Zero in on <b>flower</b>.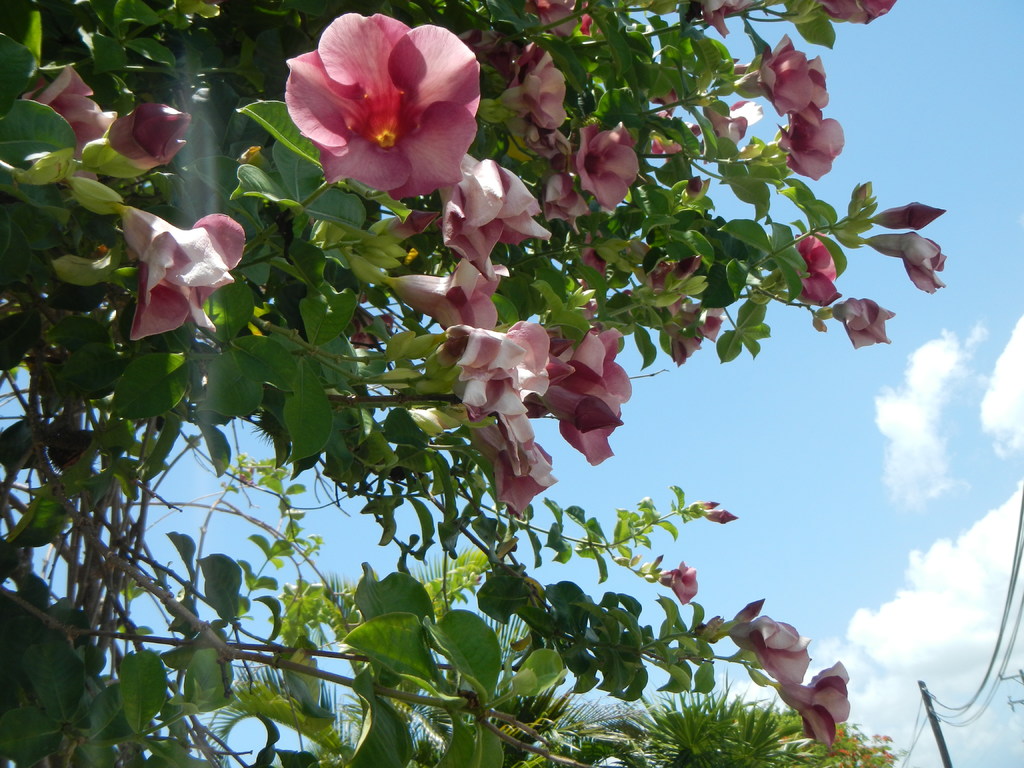
Zeroed in: 701/103/763/147.
